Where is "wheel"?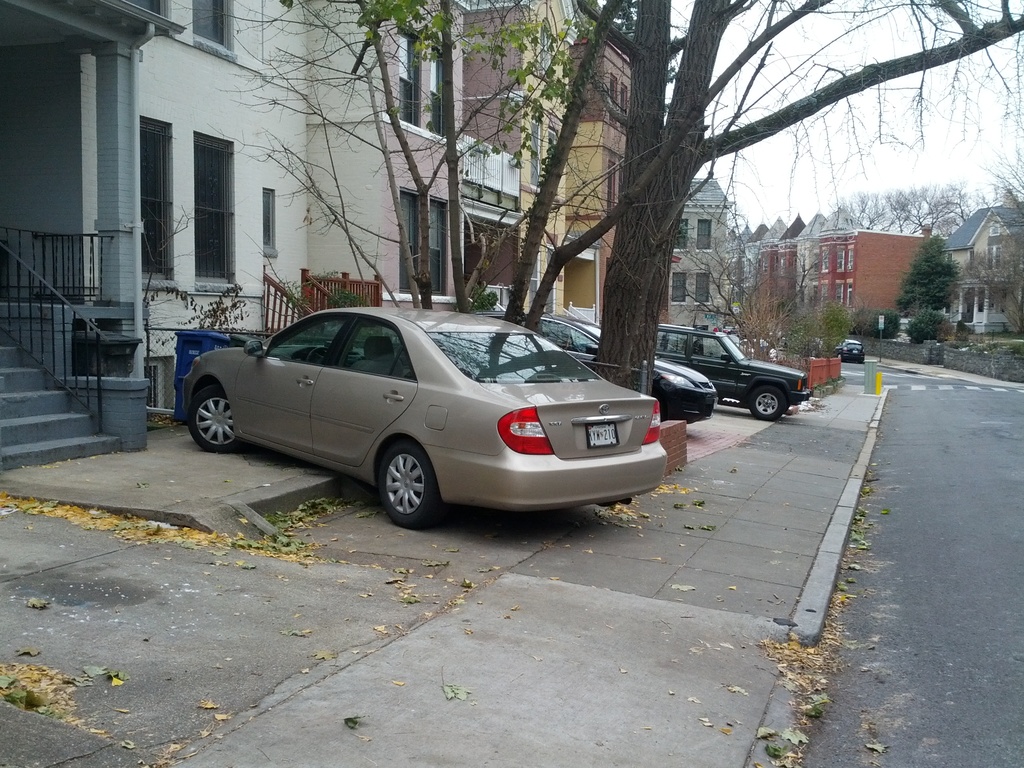
<bbox>359, 446, 438, 524</bbox>.
